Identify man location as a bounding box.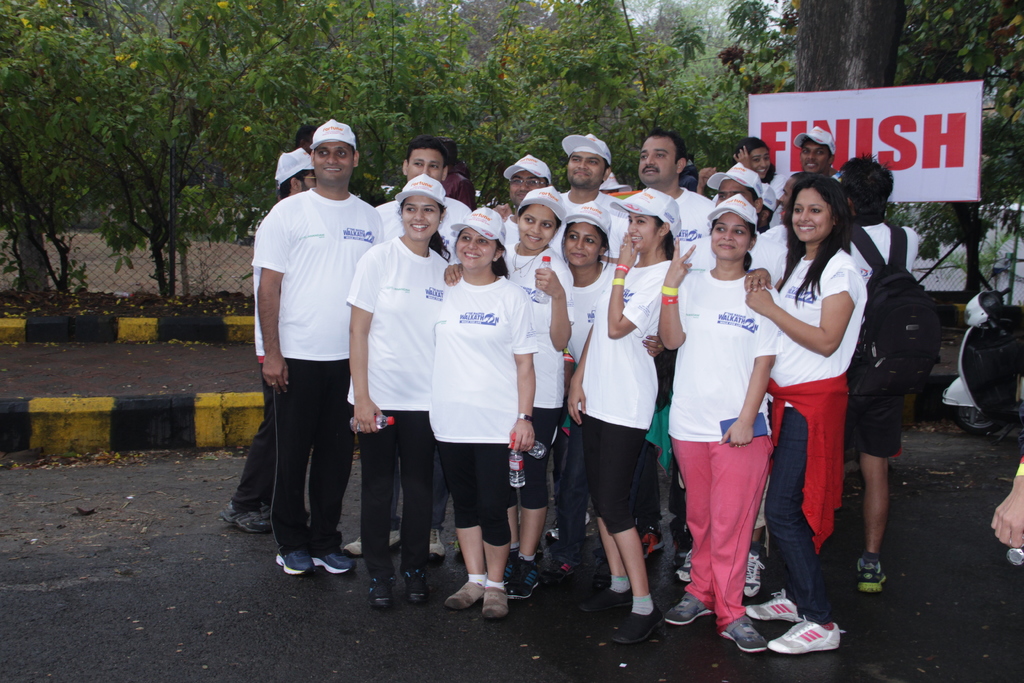
<bbox>792, 124, 840, 175</bbox>.
